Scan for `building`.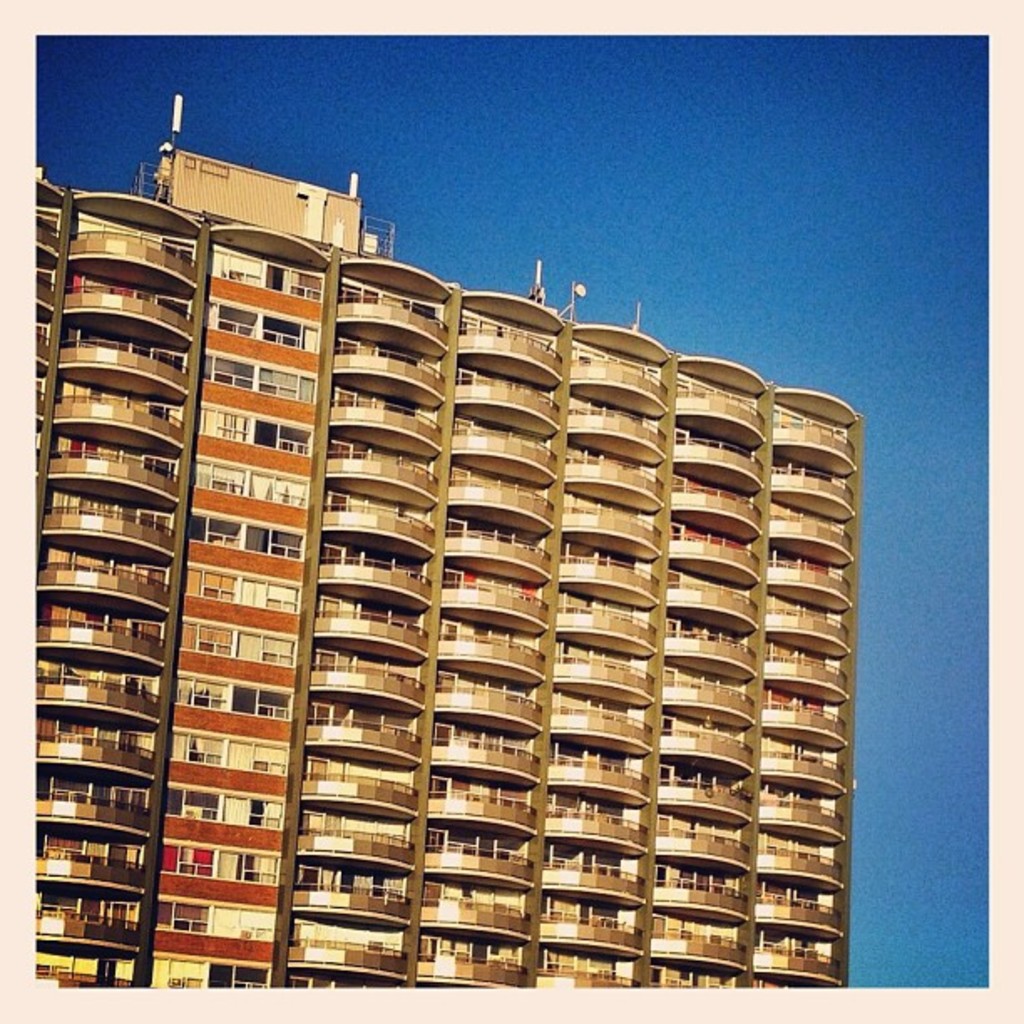
Scan result: Rect(38, 89, 872, 989).
